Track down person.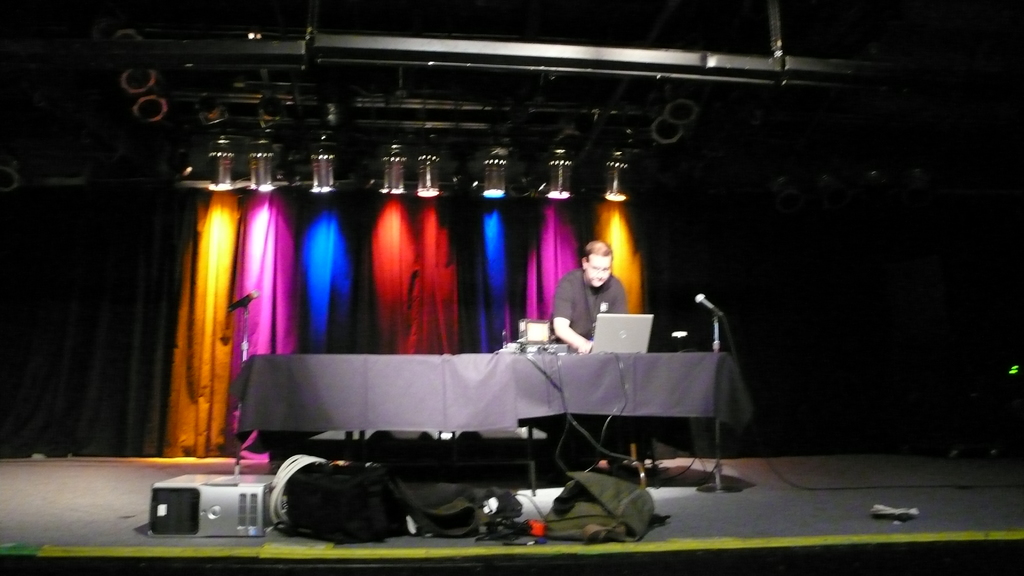
Tracked to l=558, t=235, r=622, b=348.
